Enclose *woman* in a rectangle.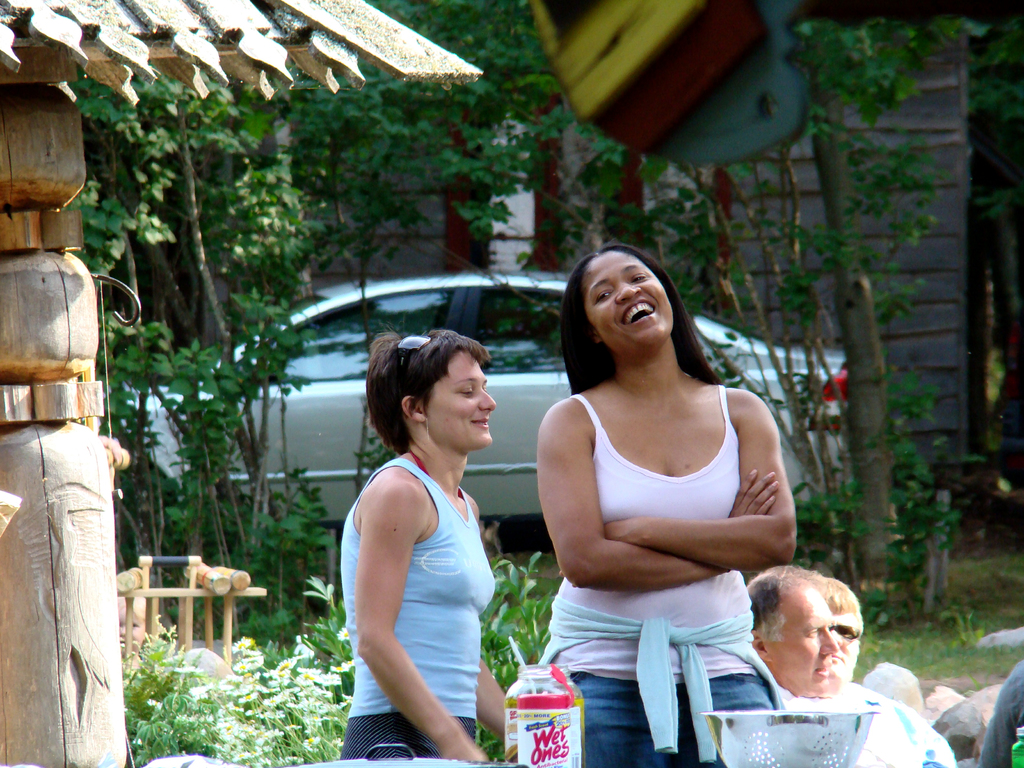
region(310, 319, 542, 767).
